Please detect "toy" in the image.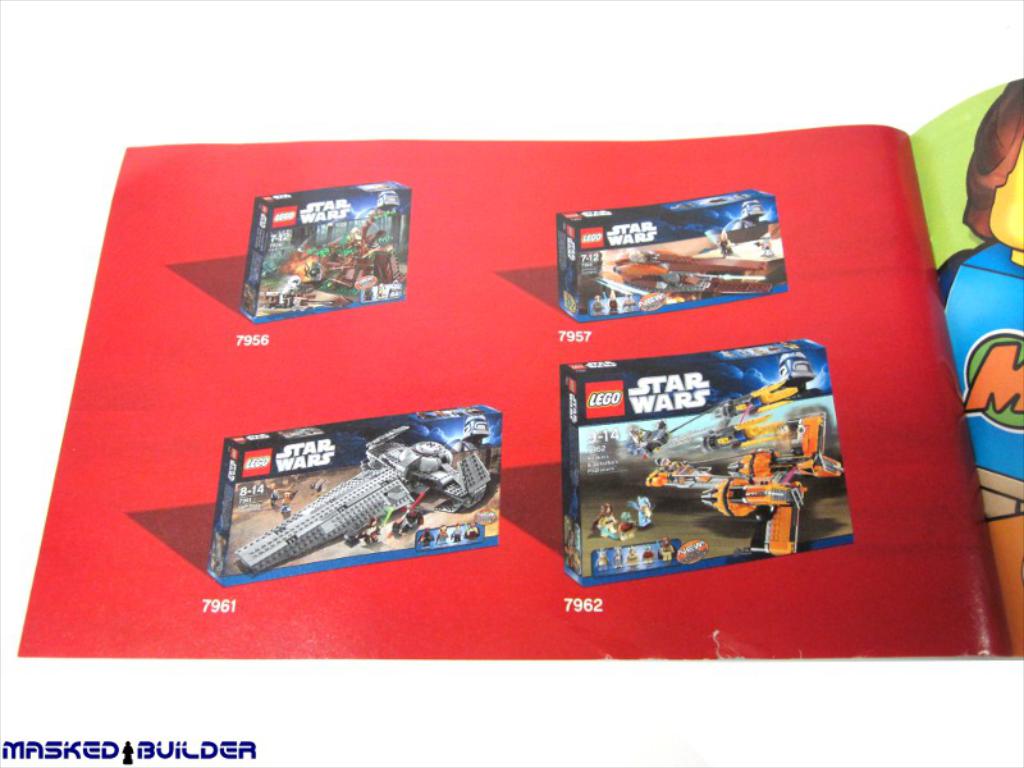
bbox=(605, 296, 621, 317).
